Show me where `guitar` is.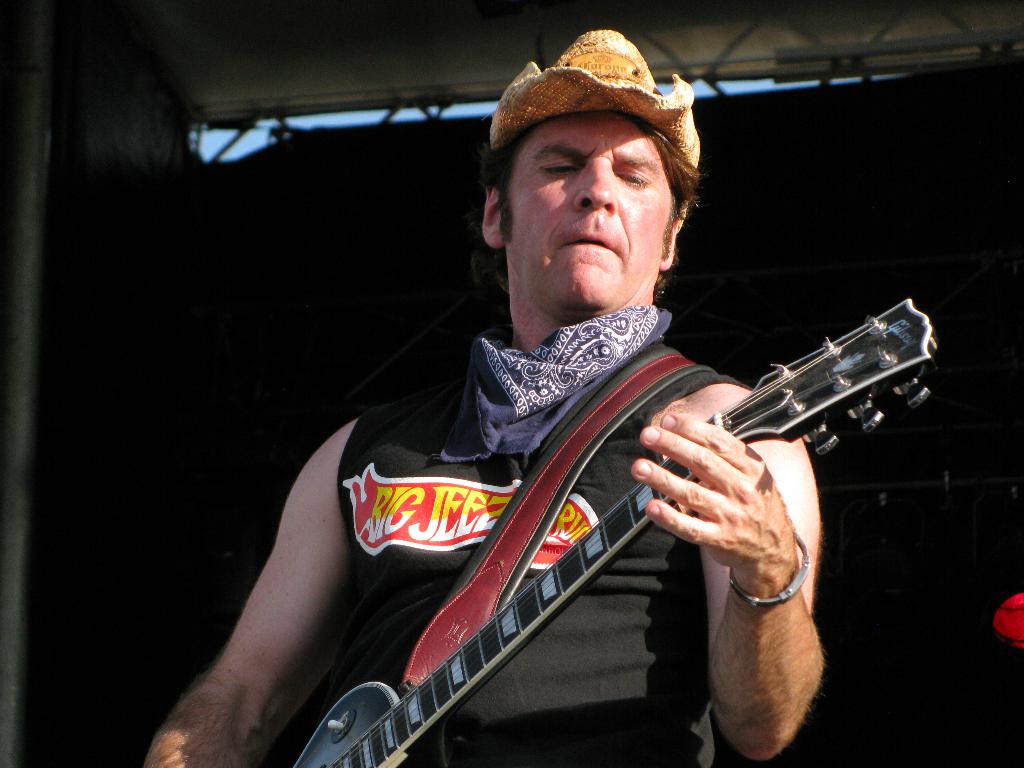
`guitar` is at box(300, 291, 943, 767).
